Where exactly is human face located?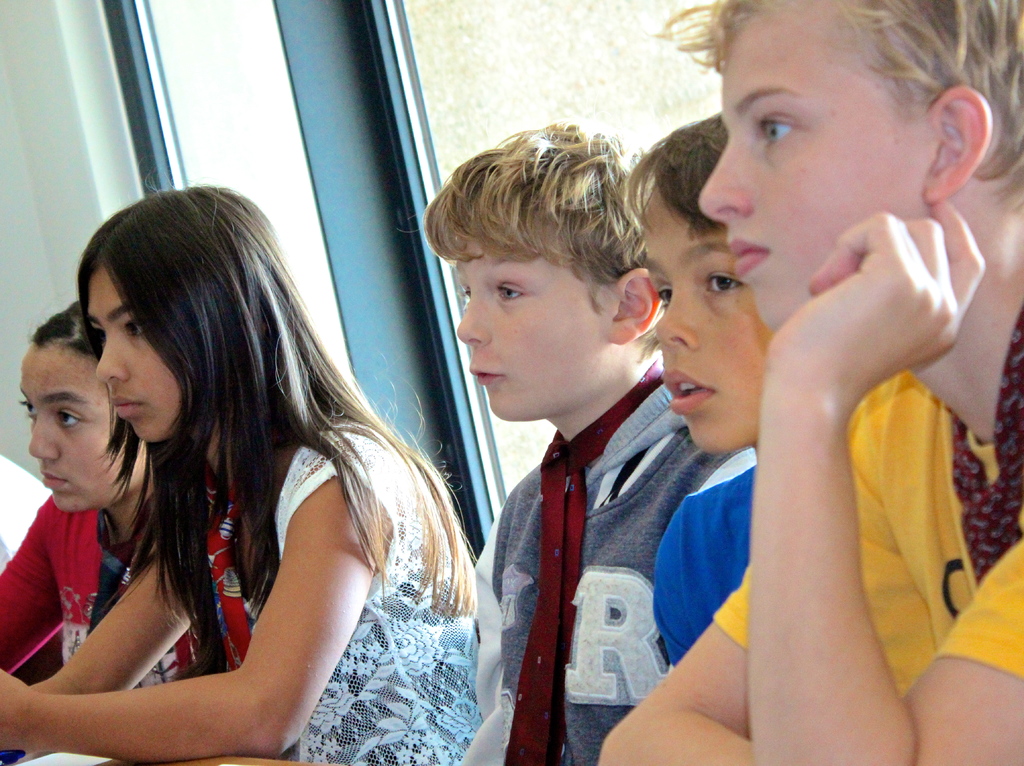
Its bounding box is left=19, top=347, right=144, bottom=513.
